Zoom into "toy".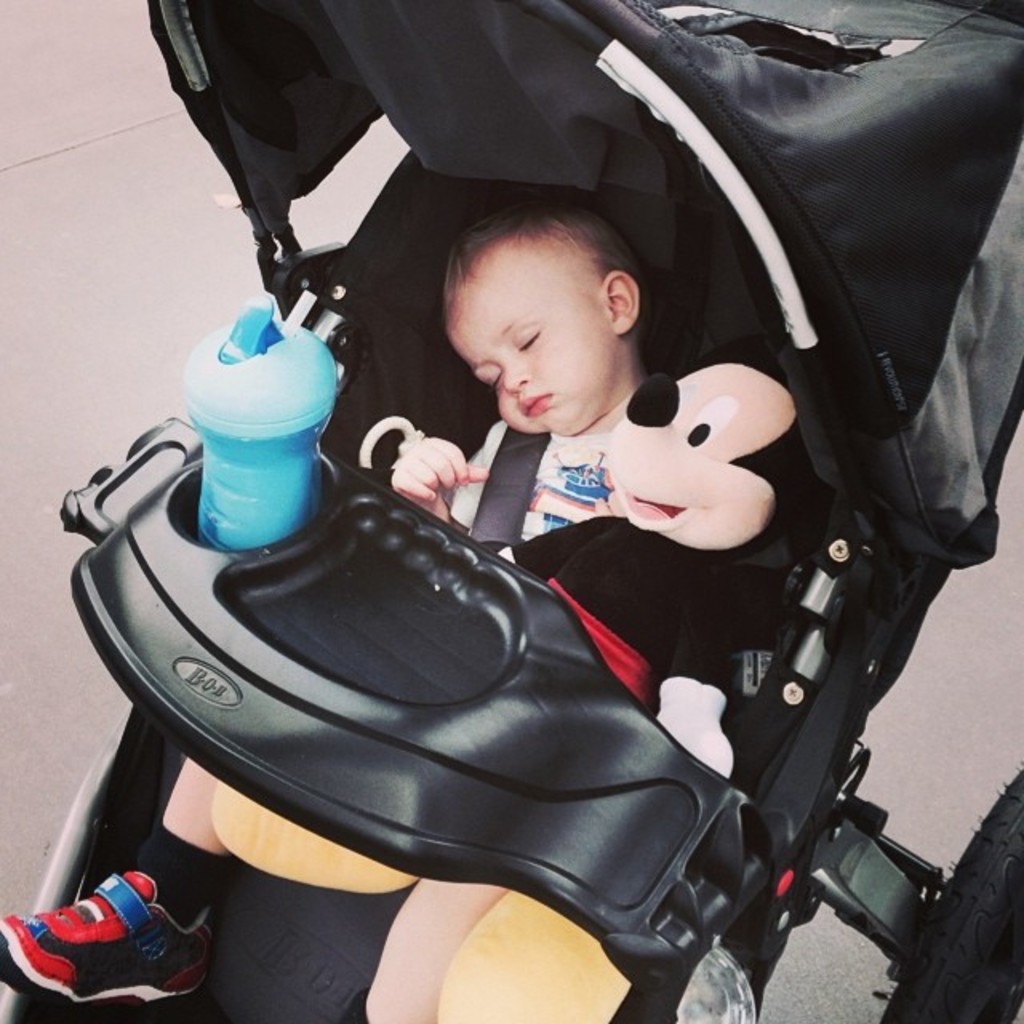
Zoom target: detection(168, 266, 334, 568).
